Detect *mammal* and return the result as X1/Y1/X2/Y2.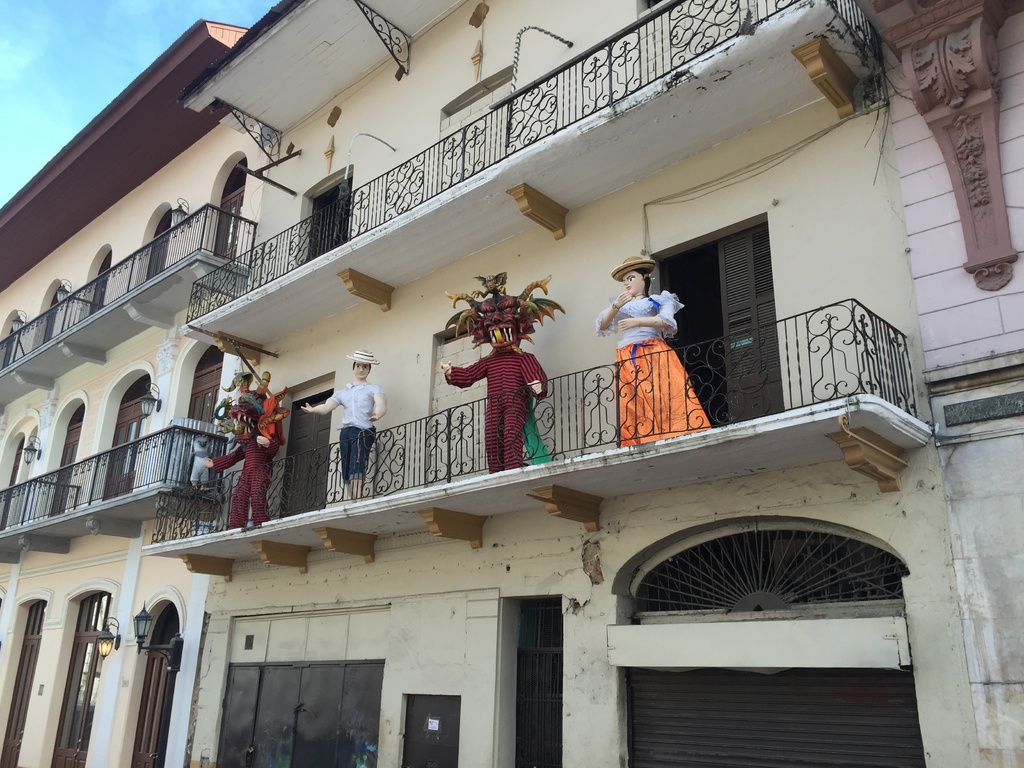
202/367/295/529.
